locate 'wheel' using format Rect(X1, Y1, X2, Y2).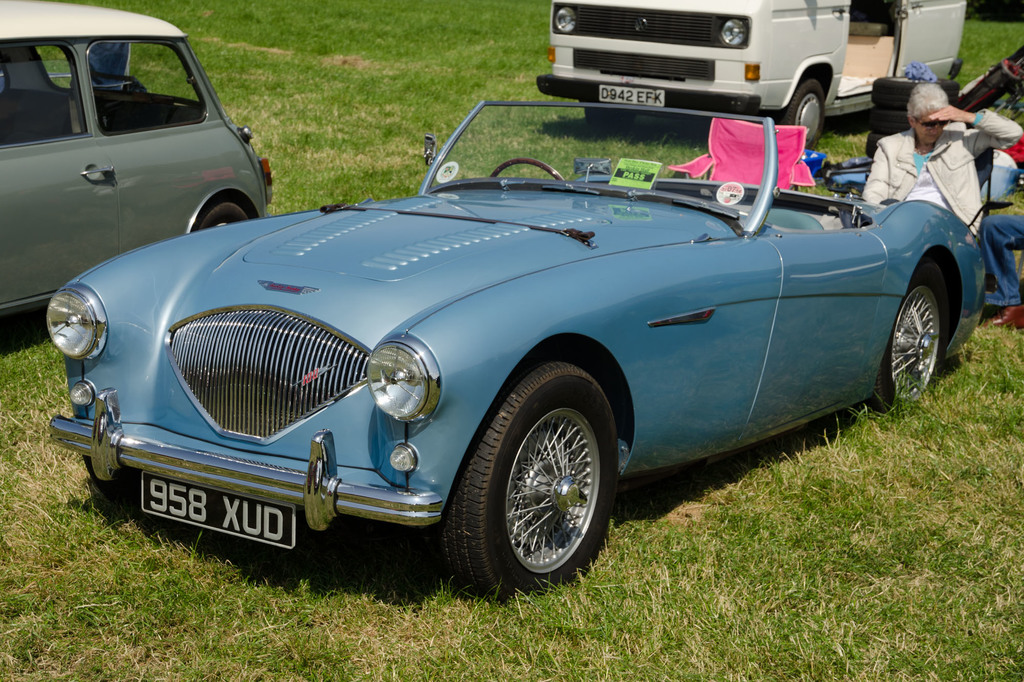
Rect(883, 254, 950, 414).
